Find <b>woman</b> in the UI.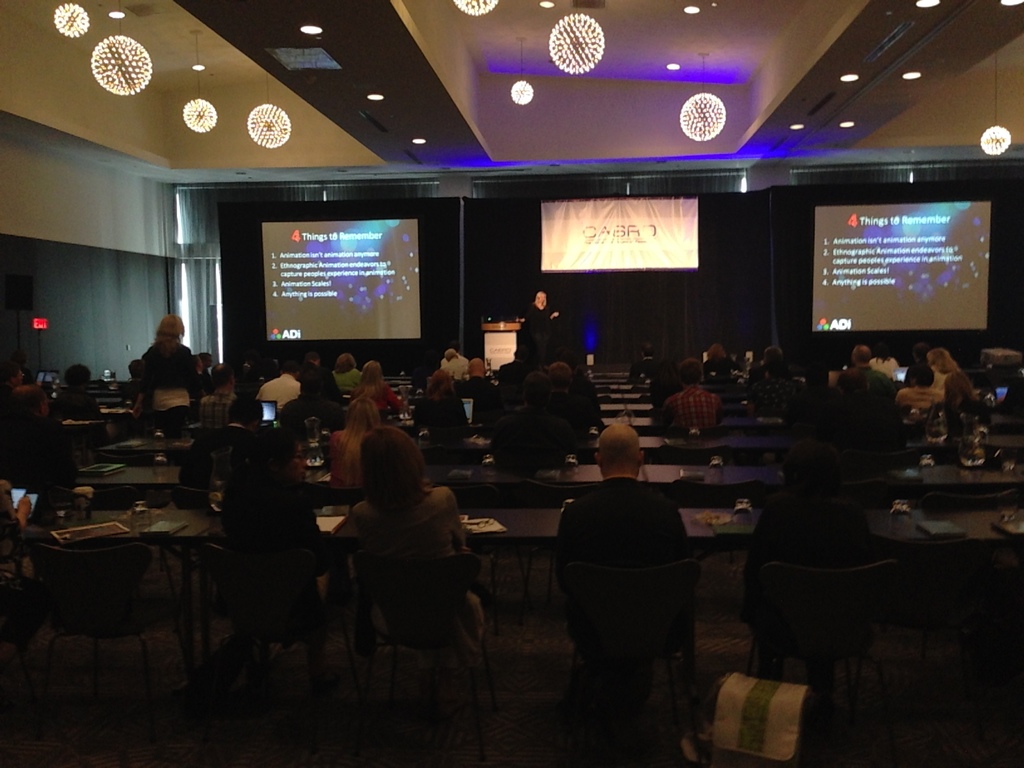
UI element at box(423, 369, 472, 440).
